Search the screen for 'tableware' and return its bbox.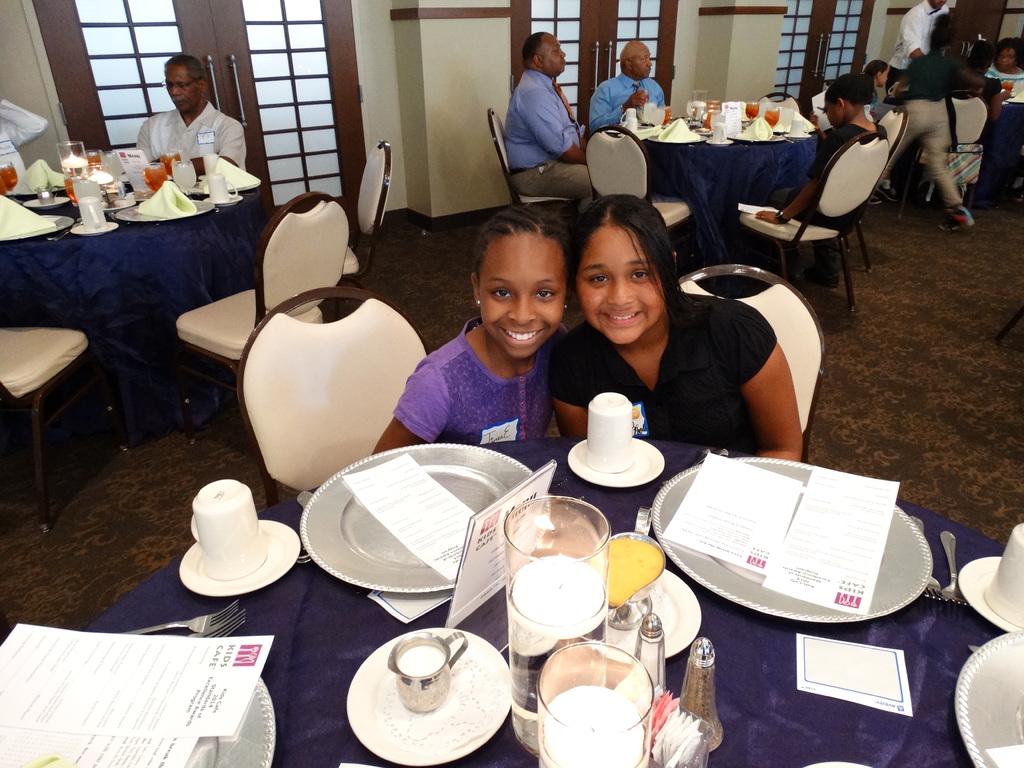
Found: l=957, t=558, r=1023, b=628.
